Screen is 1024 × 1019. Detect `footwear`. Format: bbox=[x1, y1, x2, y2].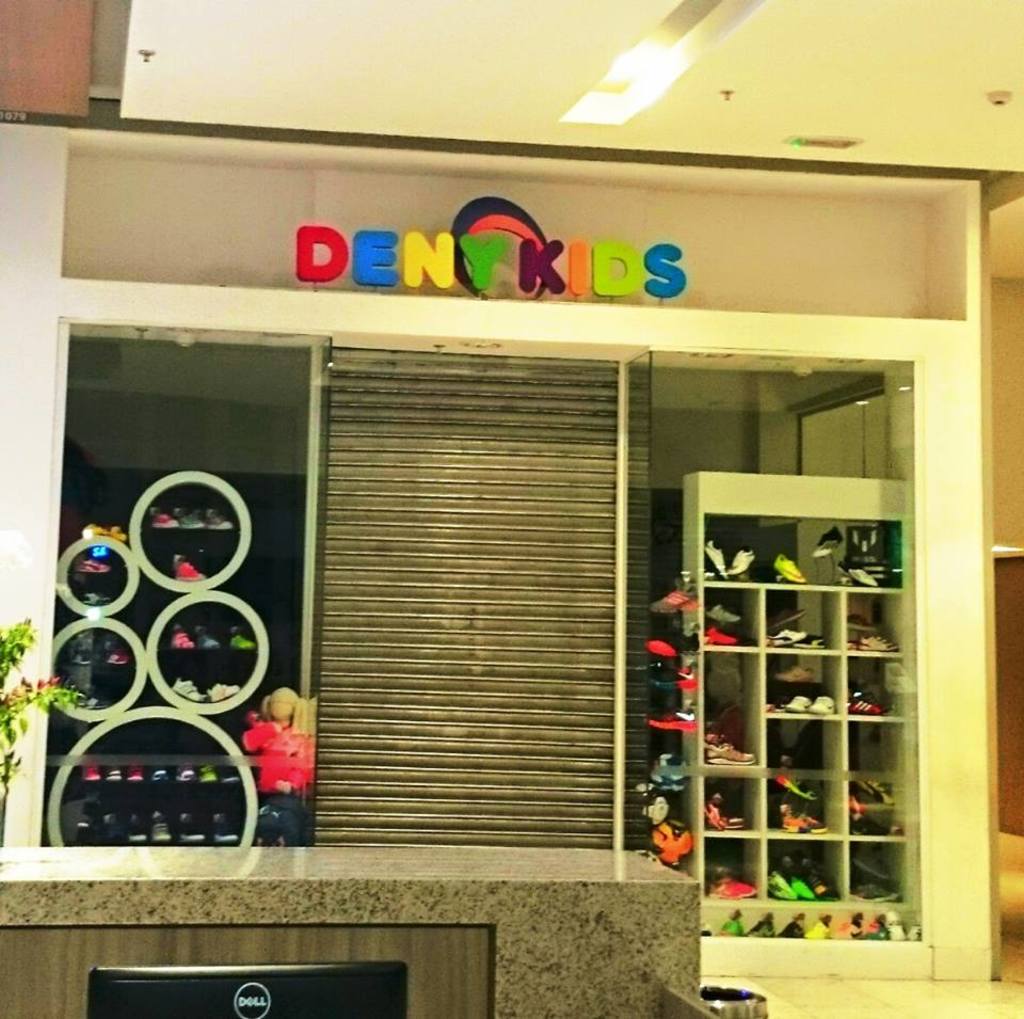
bbox=[171, 683, 199, 701].
